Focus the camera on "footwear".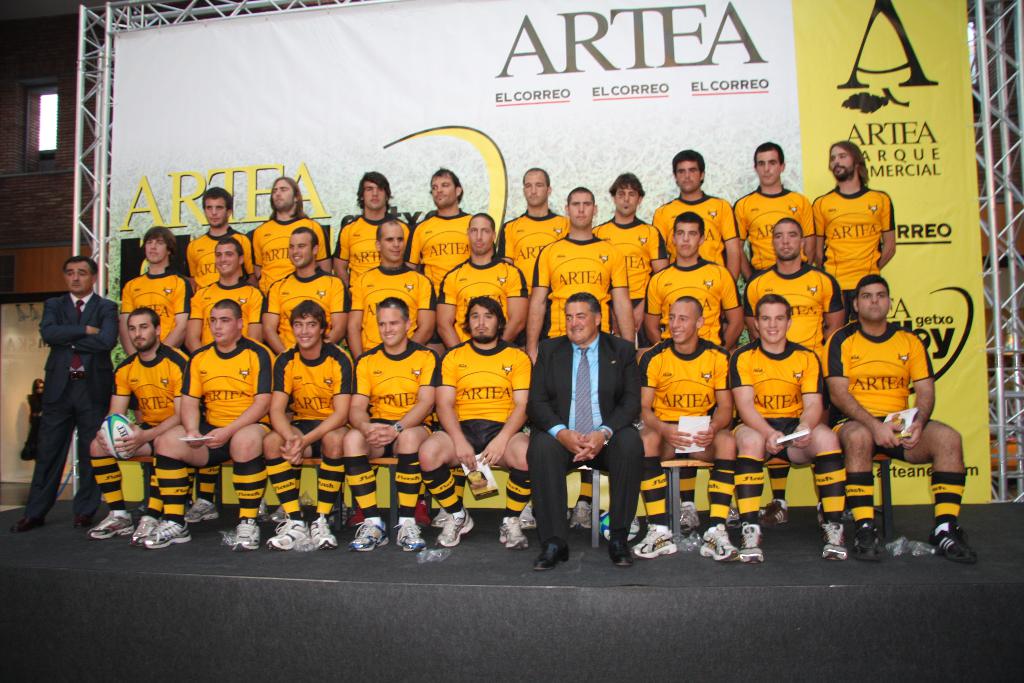
Focus region: <bbox>262, 516, 305, 552</bbox>.
